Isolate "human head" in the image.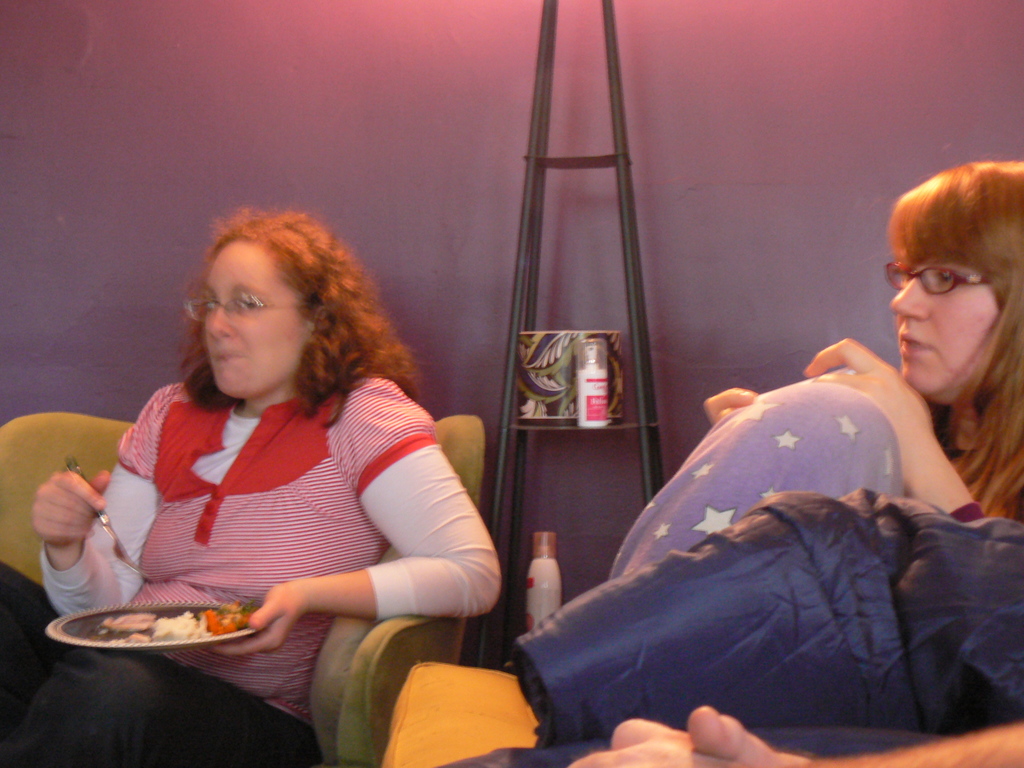
Isolated region: [left=200, top=213, right=361, bottom=397].
